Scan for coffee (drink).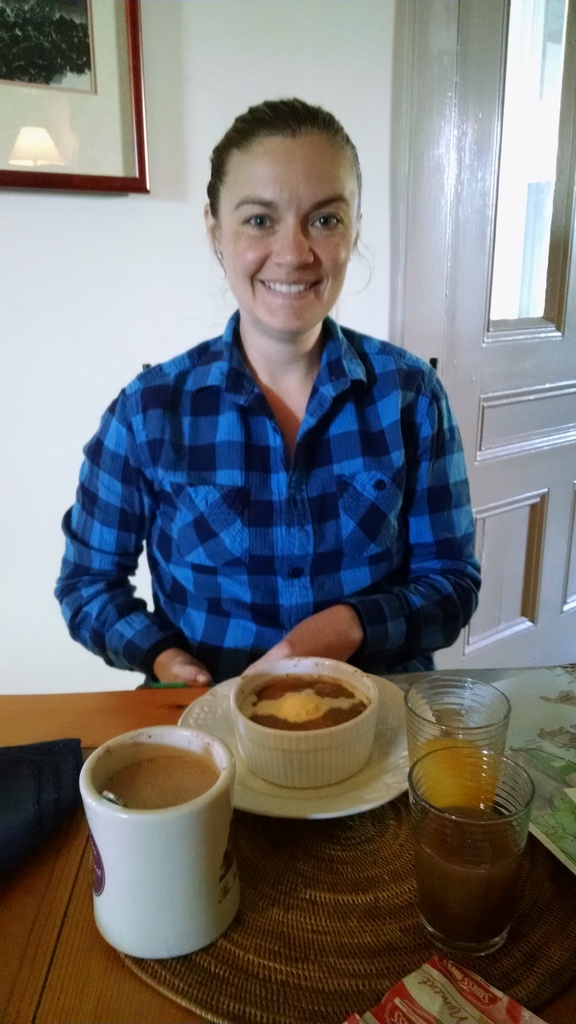
Scan result: bbox(77, 716, 249, 952).
